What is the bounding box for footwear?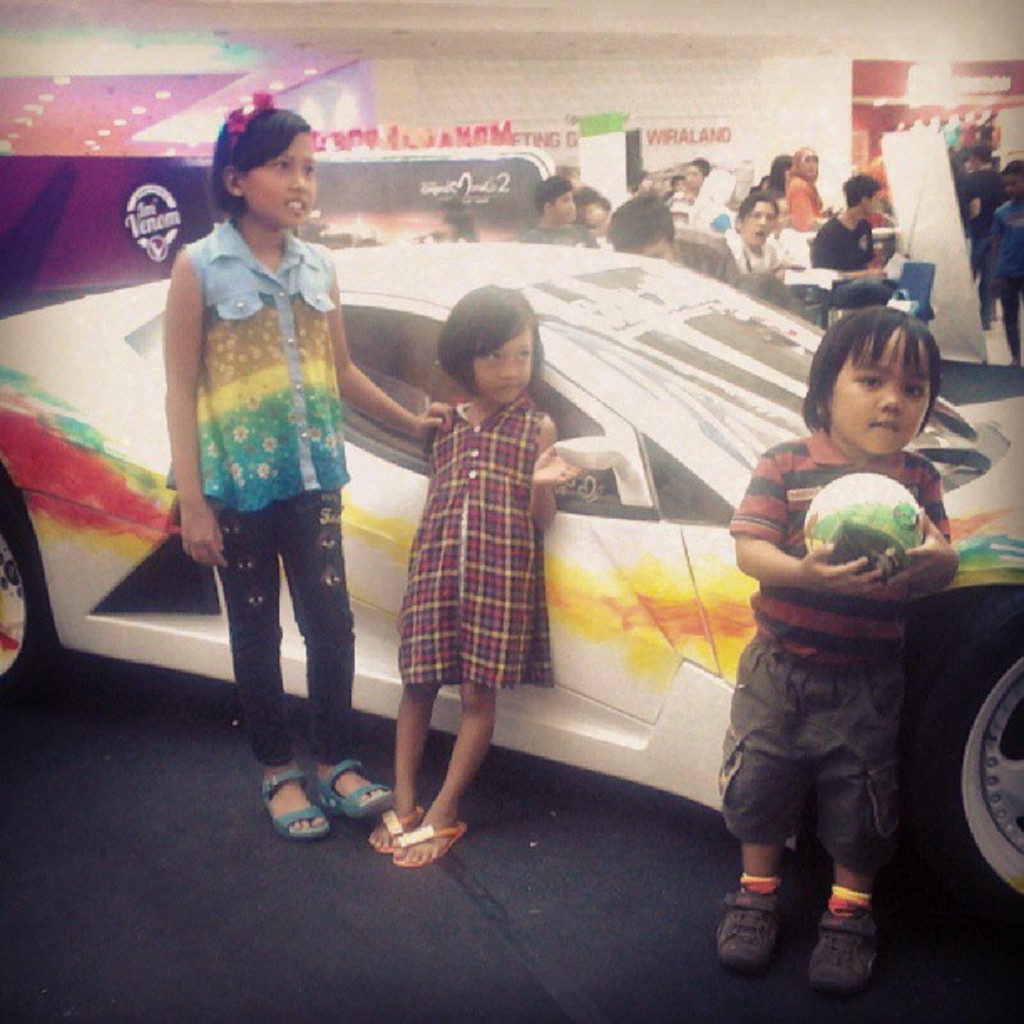
371:803:418:855.
